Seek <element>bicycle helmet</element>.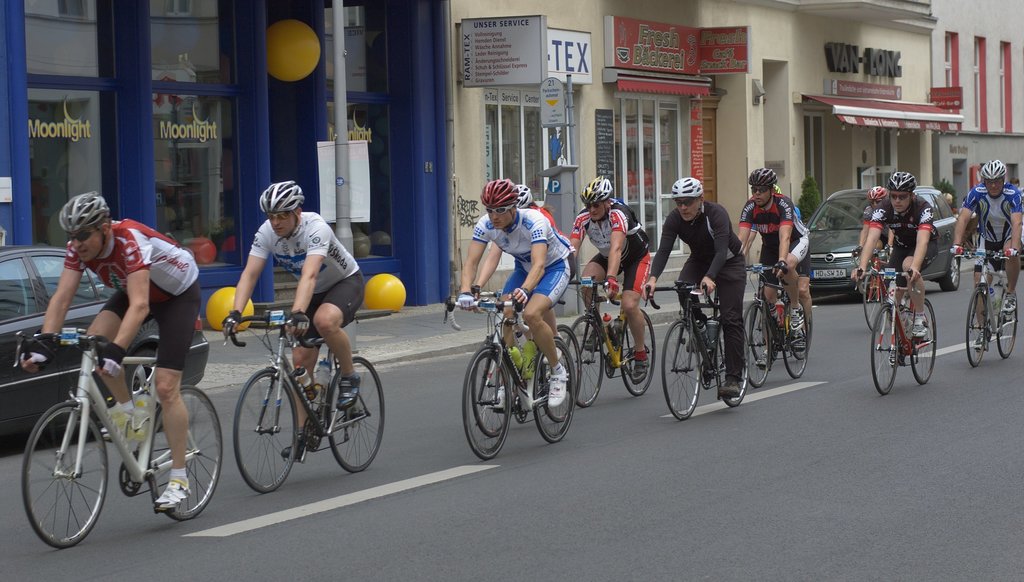
(744,165,776,193).
